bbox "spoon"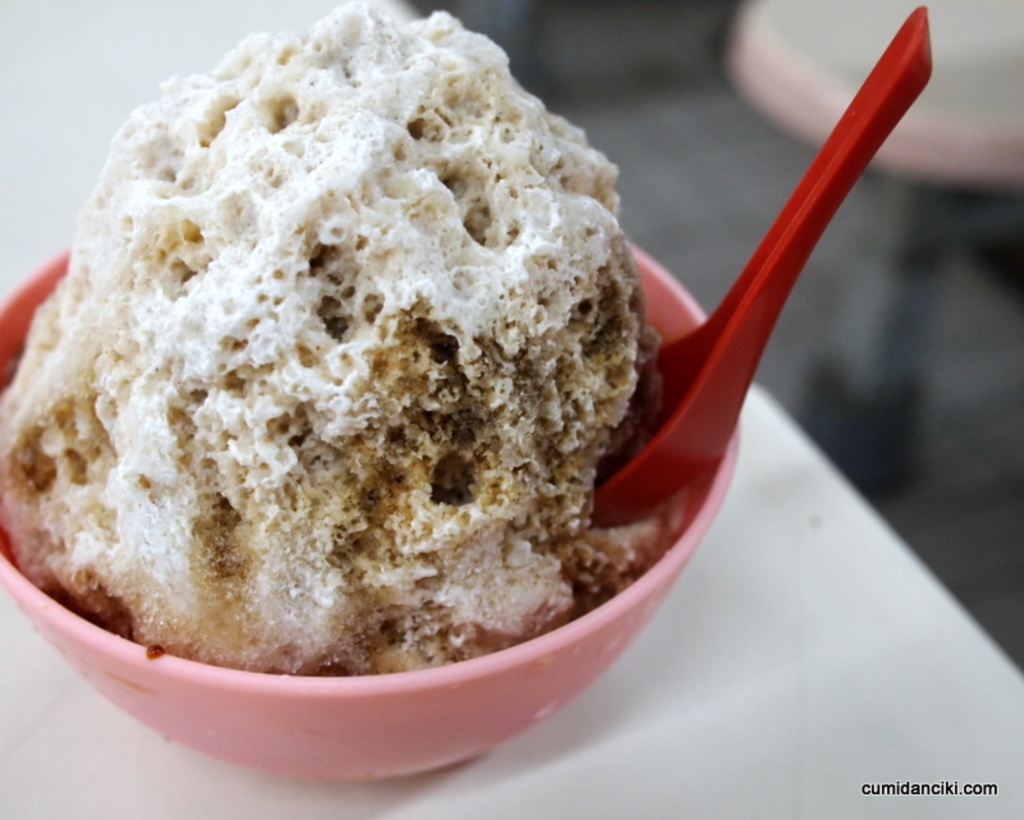
rect(591, 5, 933, 523)
